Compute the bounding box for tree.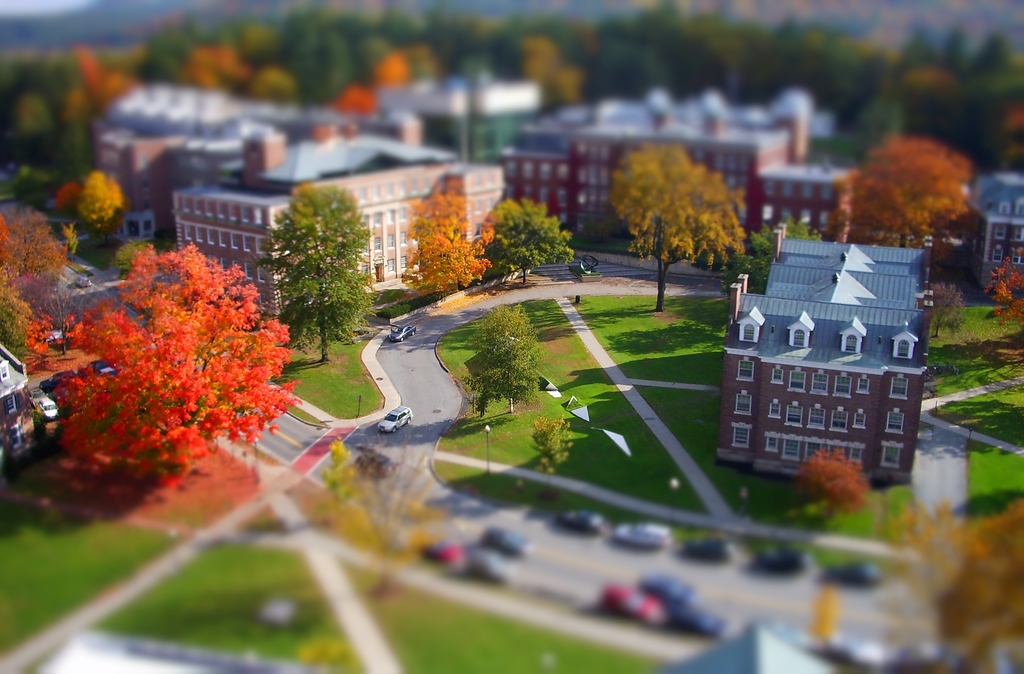
987/255/1023/308.
